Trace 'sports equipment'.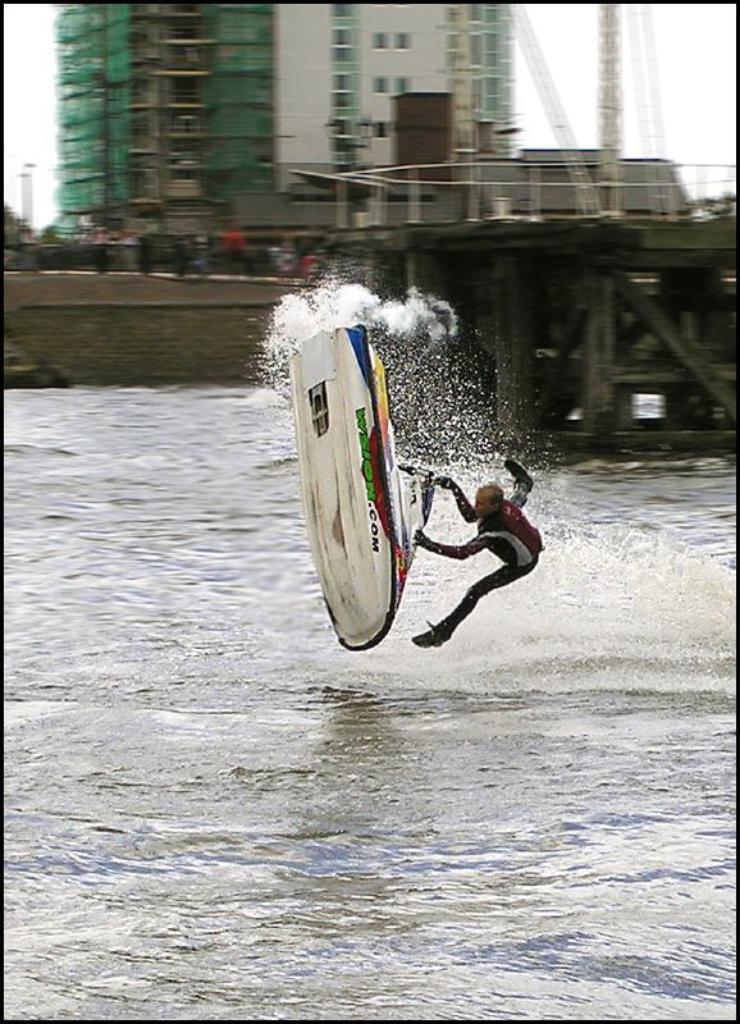
Traced to 284/333/434/649.
